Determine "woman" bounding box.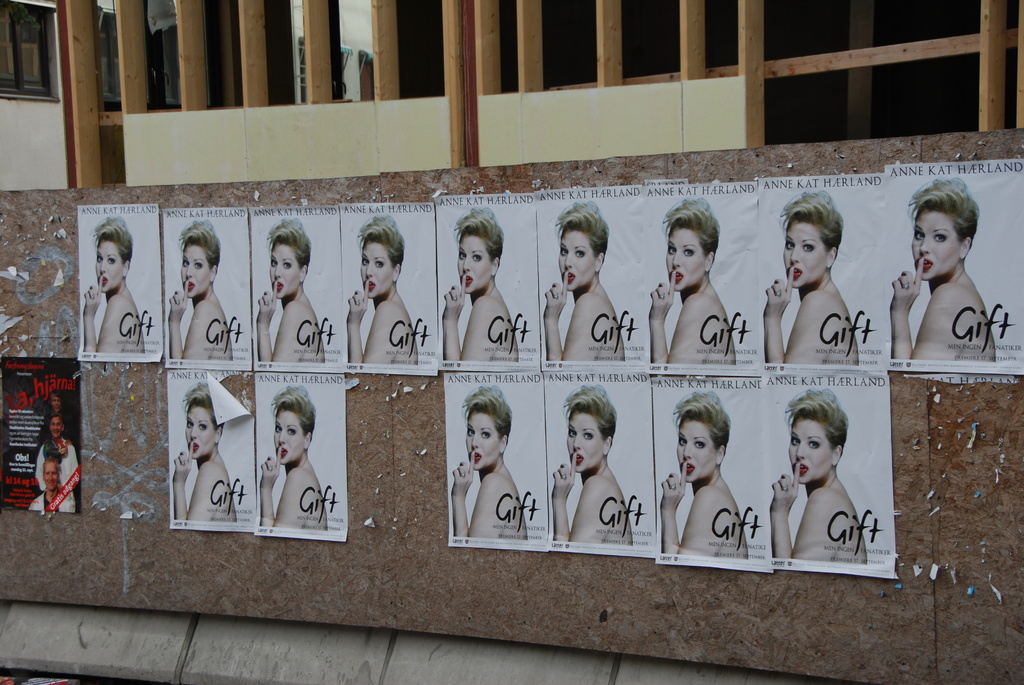
Determined: x1=442, y1=209, x2=519, y2=361.
